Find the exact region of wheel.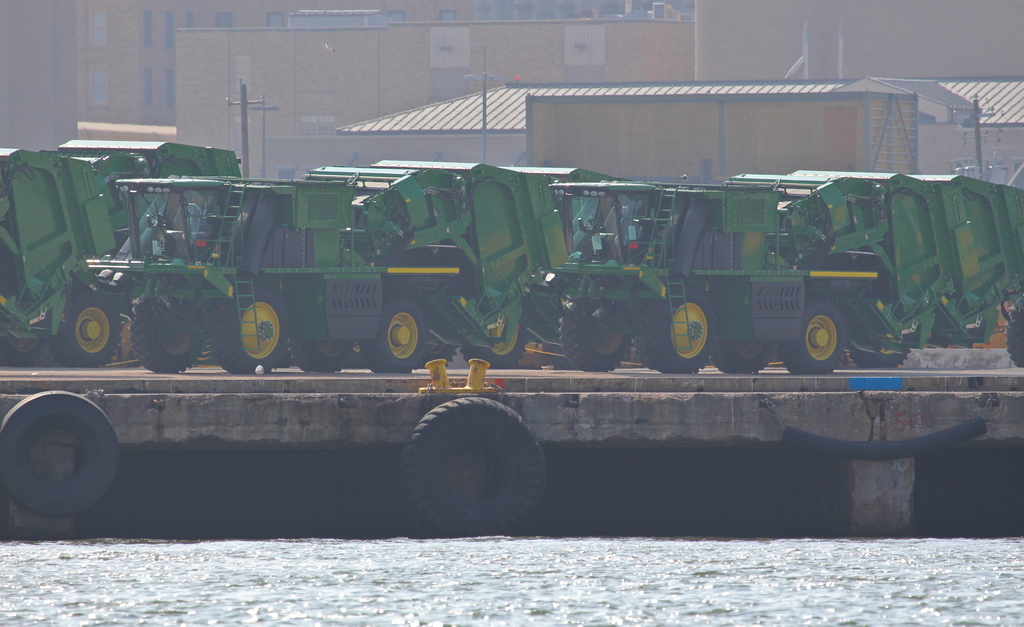
Exact region: crop(366, 298, 426, 366).
